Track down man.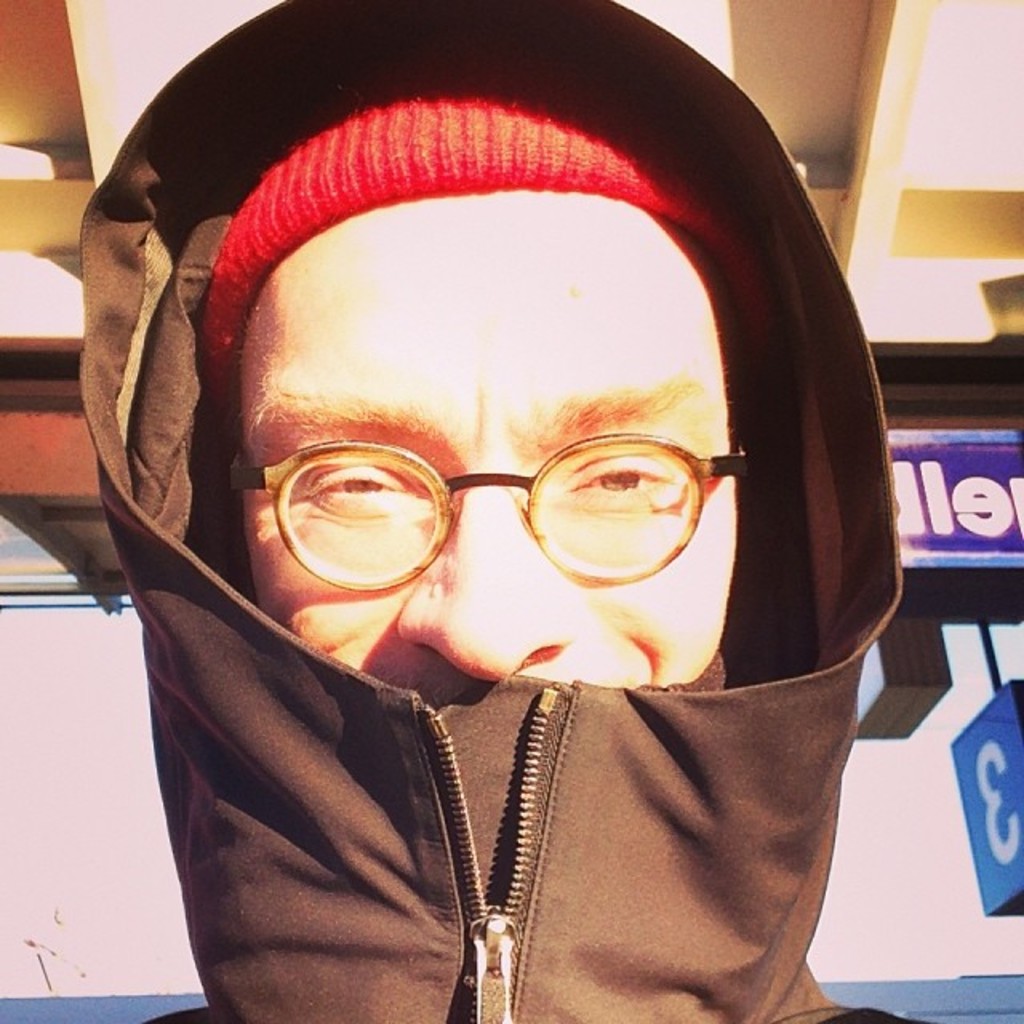
Tracked to bbox=[0, 24, 1016, 1000].
